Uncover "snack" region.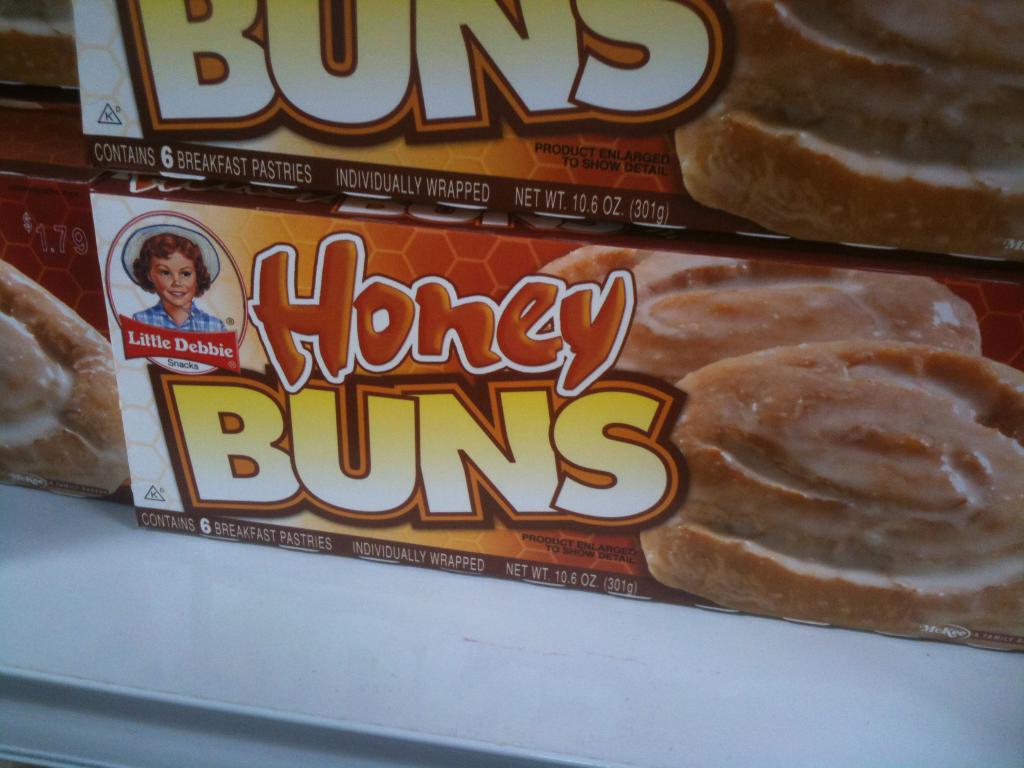
Uncovered: locate(678, 0, 1023, 259).
